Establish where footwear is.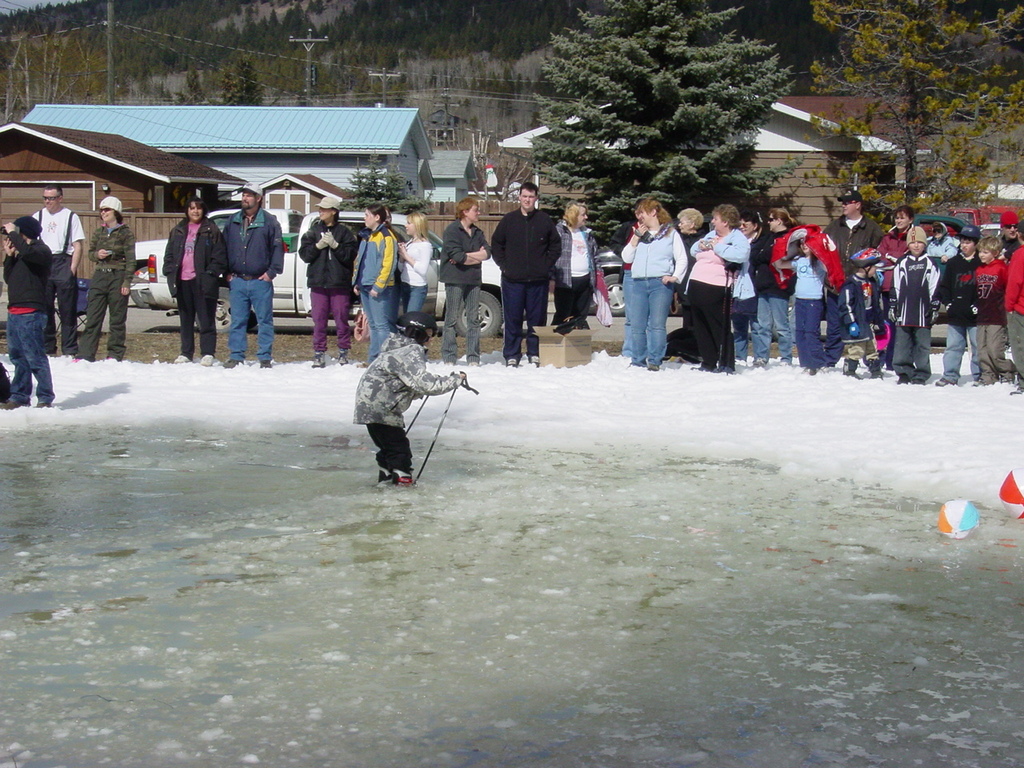
Established at 968 382 982 386.
